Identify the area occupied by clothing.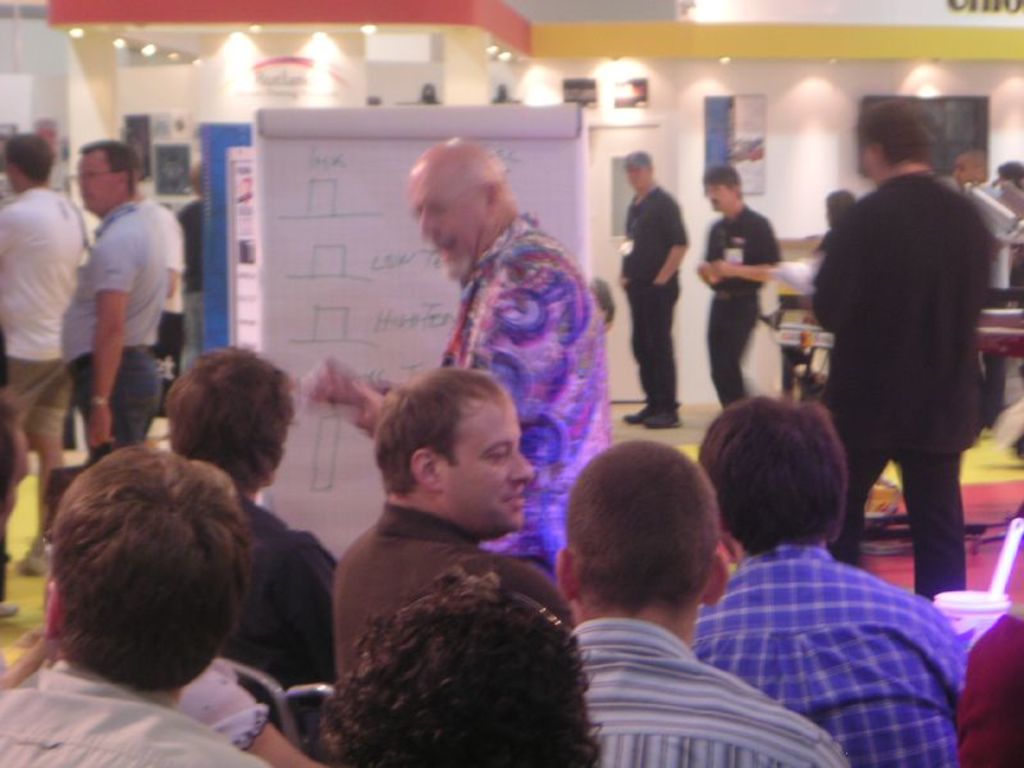
Area: pyautogui.locateOnScreen(64, 200, 170, 439).
